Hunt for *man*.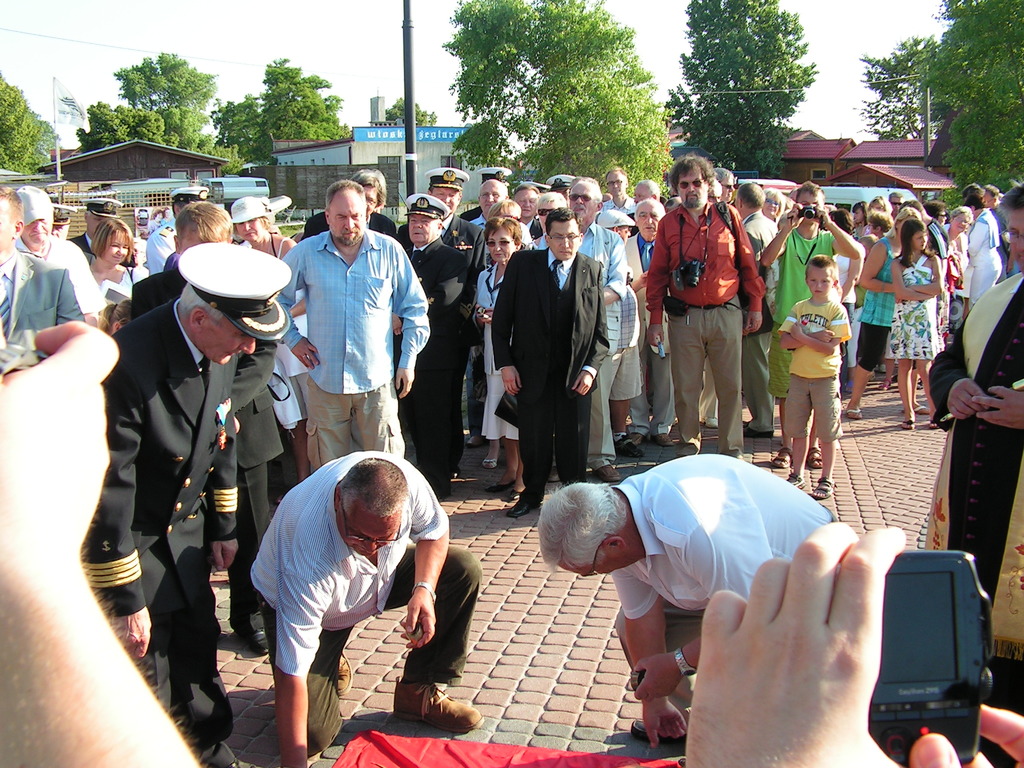
Hunted down at x1=740 y1=166 x2=778 y2=438.
